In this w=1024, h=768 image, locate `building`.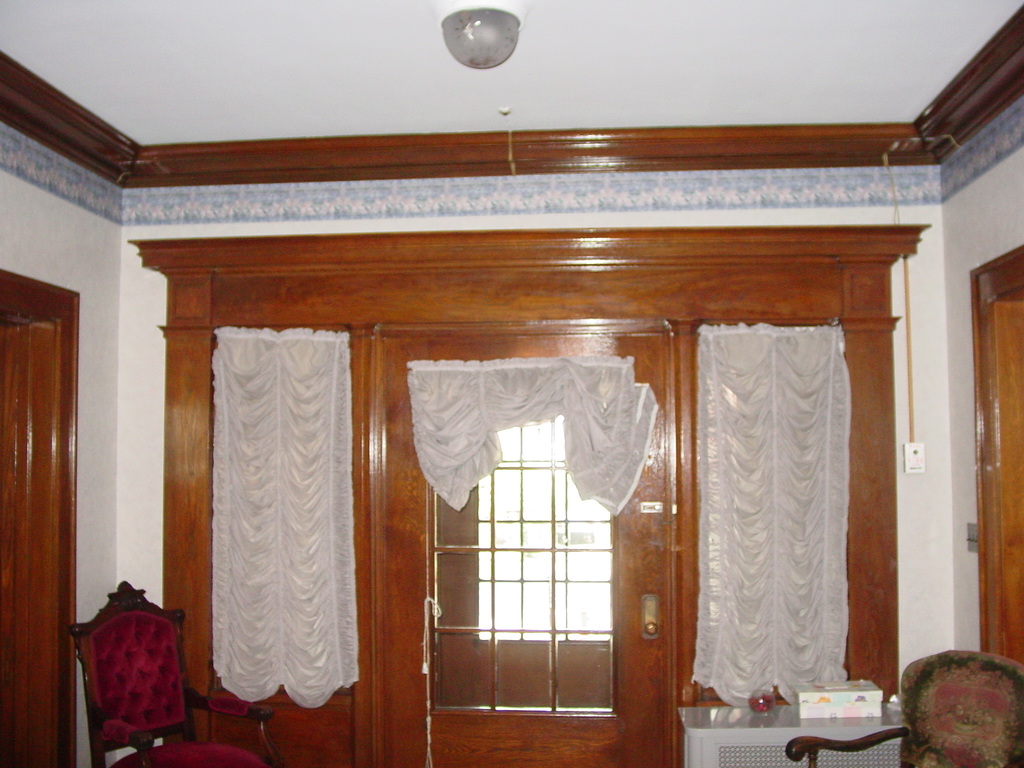
Bounding box: BBox(0, 0, 1023, 767).
